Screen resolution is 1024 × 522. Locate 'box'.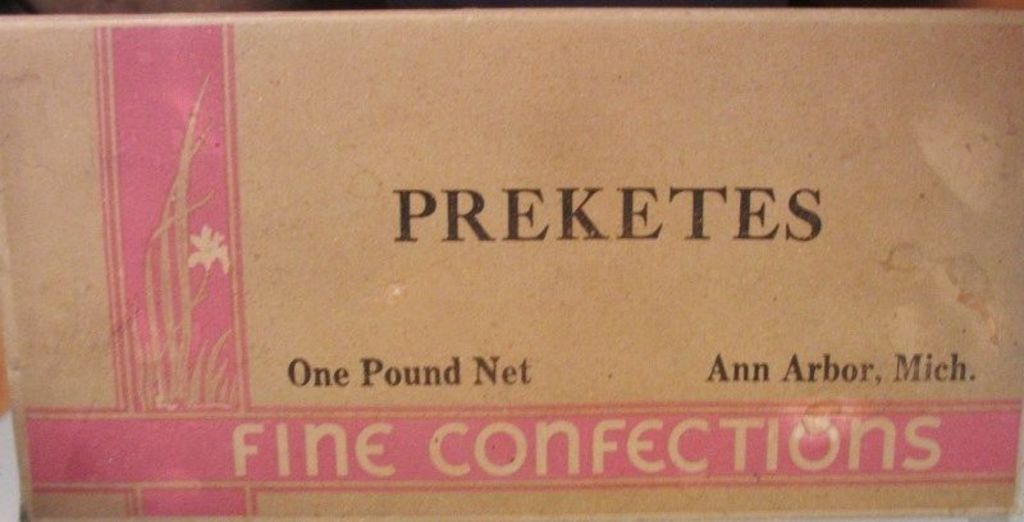
x1=0 y1=6 x2=1023 y2=521.
